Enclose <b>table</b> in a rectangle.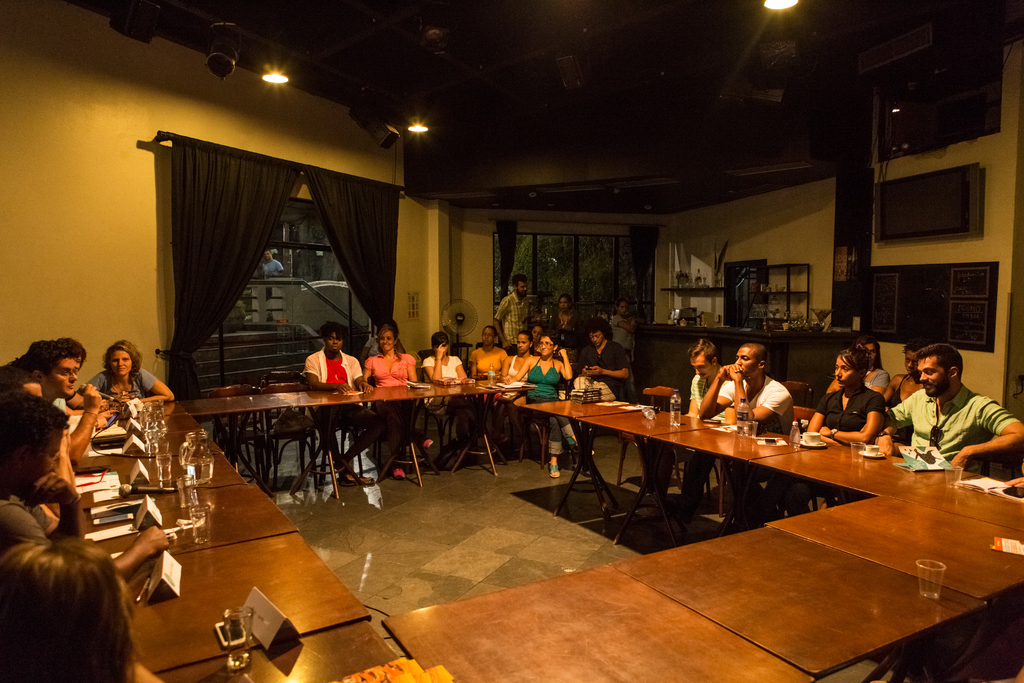
Rect(75, 399, 225, 477).
